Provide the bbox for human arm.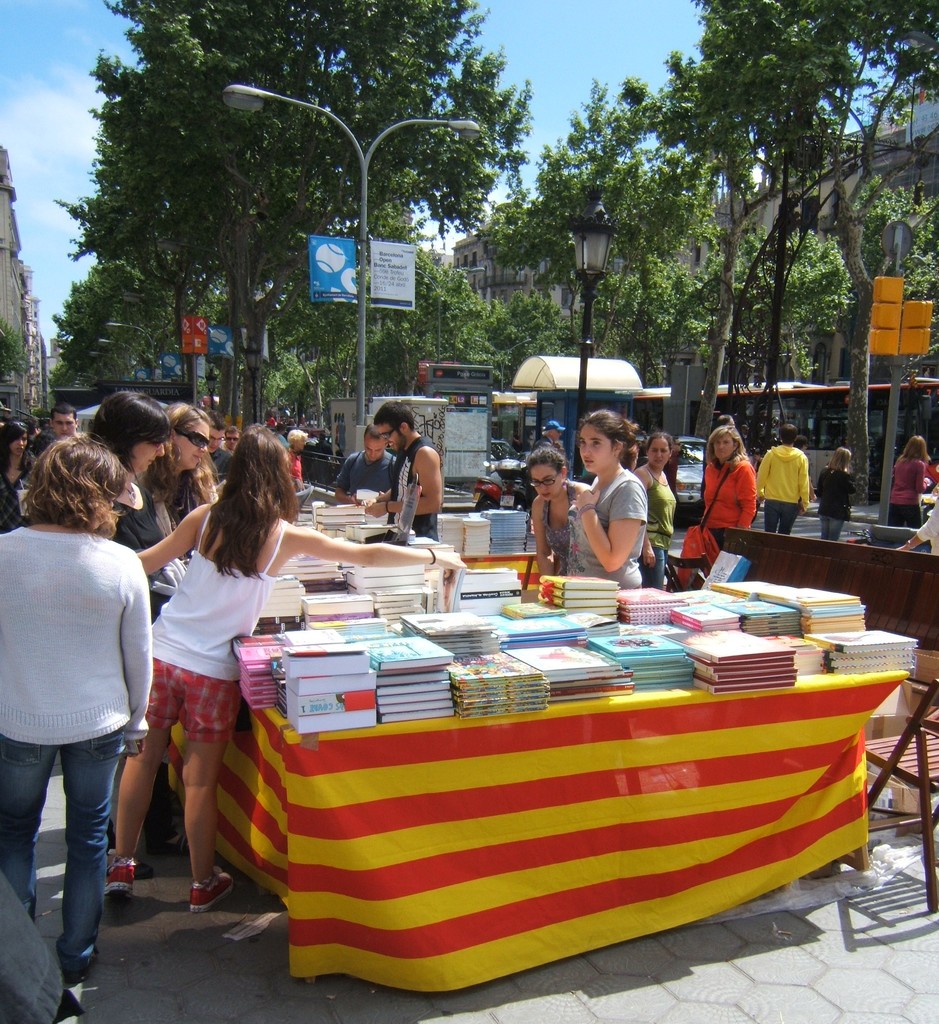
[337,463,355,501].
